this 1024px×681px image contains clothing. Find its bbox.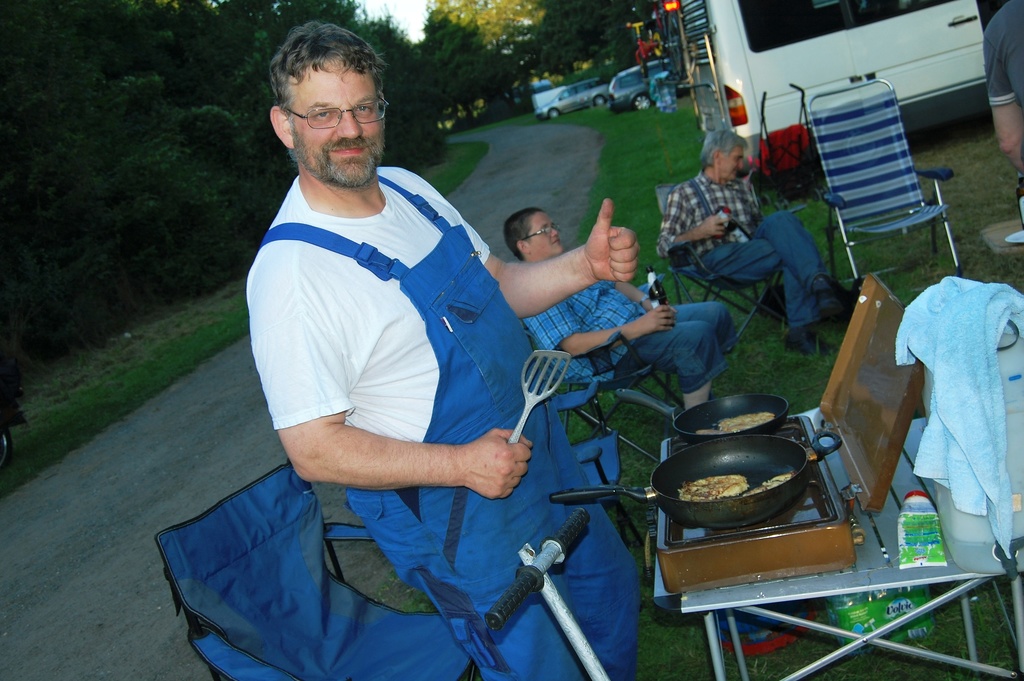
bbox=(244, 158, 645, 680).
